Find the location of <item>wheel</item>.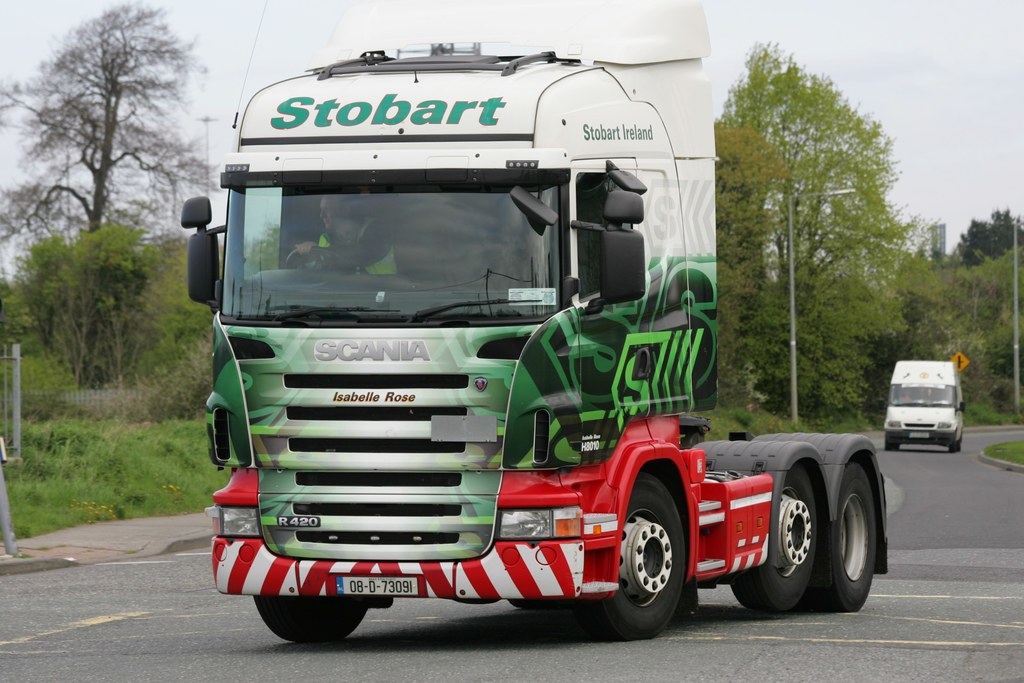
Location: (732, 464, 817, 616).
